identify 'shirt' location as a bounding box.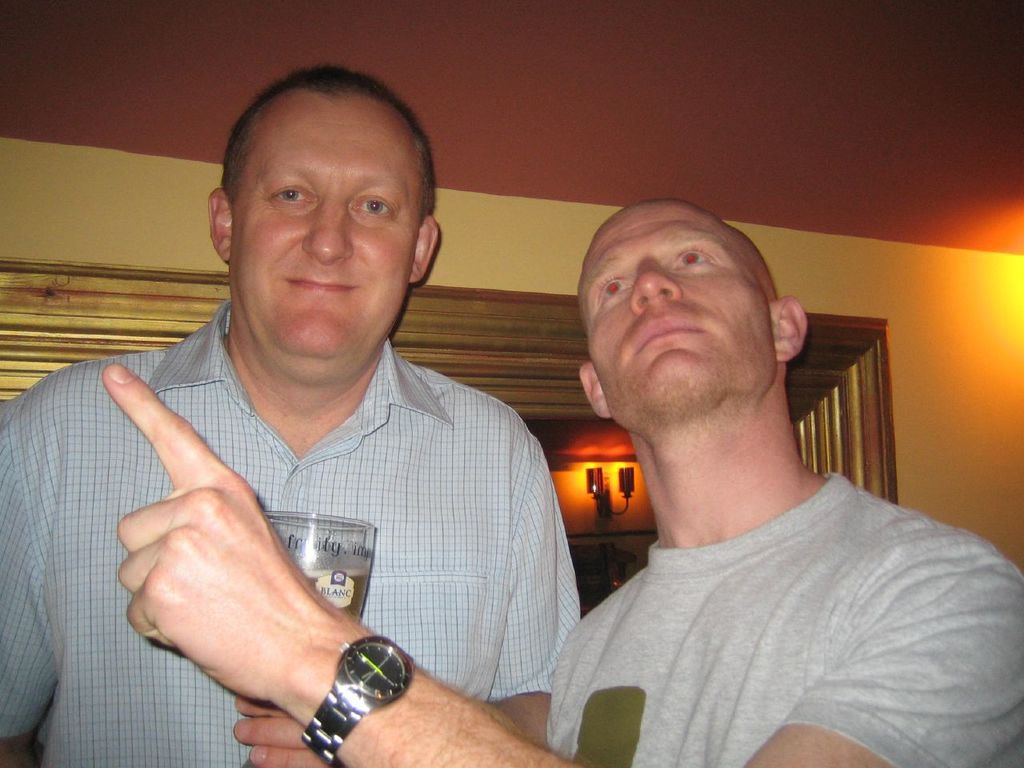
{"left": 0, "top": 302, "right": 580, "bottom": 767}.
